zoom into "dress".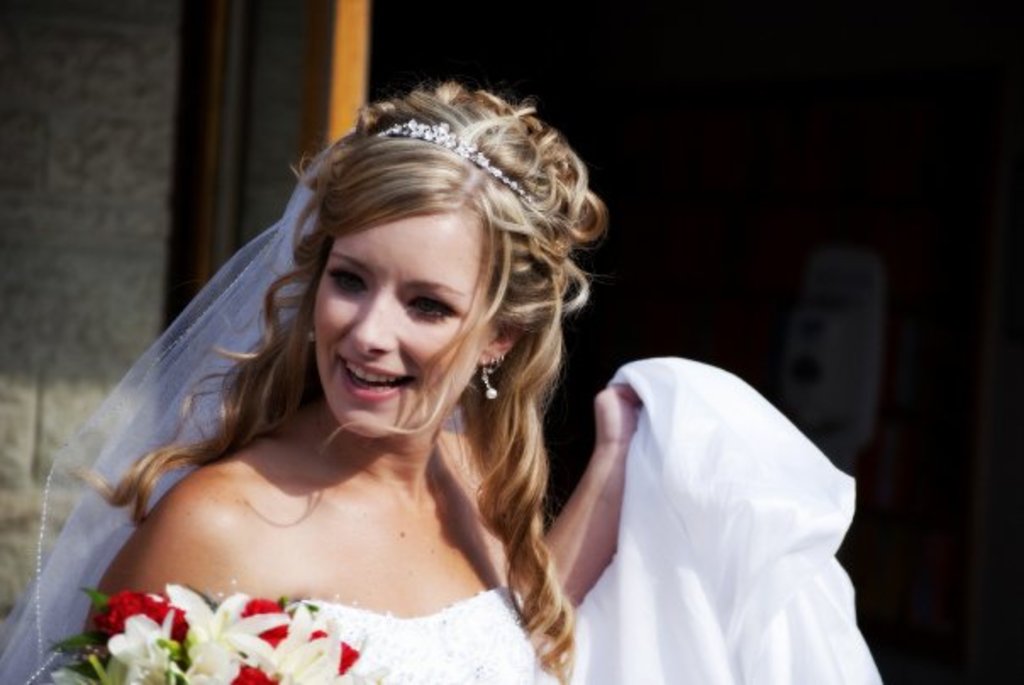
Zoom target: <bbox>302, 356, 890, 683</bbox>.
